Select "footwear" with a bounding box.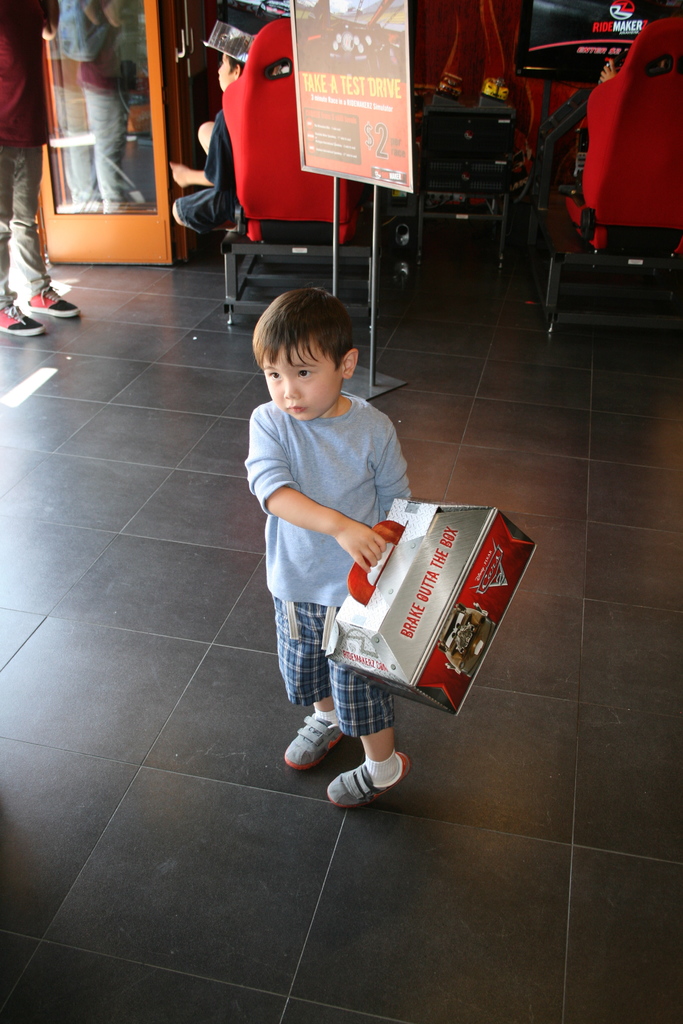
[278, 707, 344, 765].
